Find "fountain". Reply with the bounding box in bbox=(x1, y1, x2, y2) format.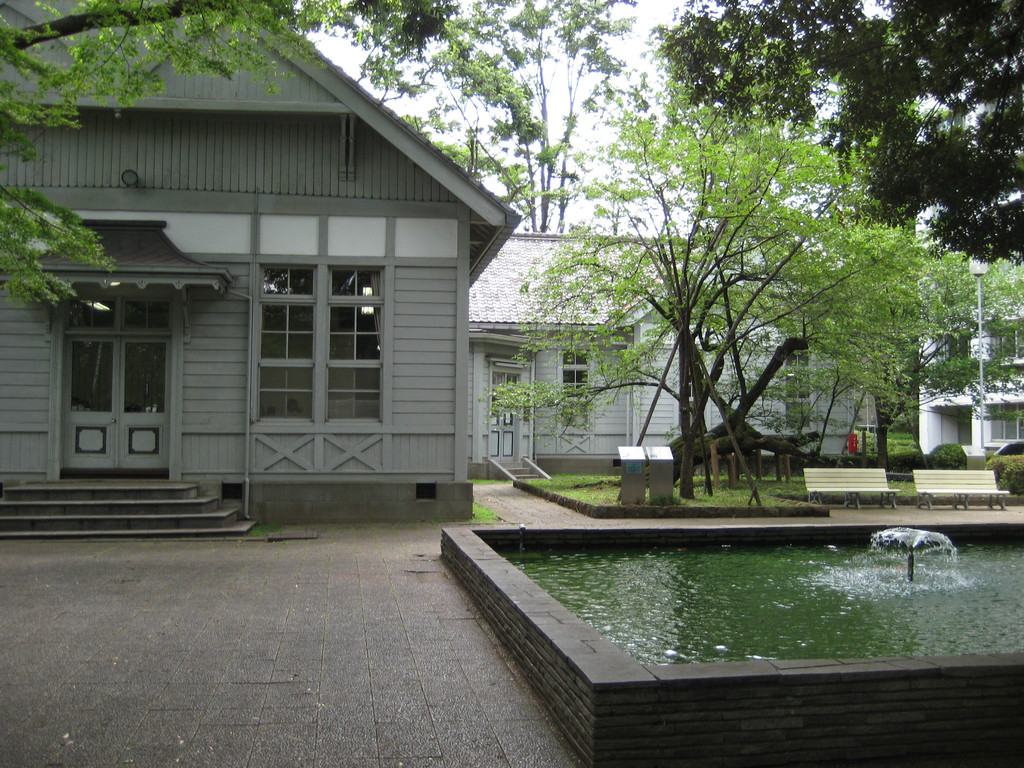
bbox=(485, 472, 1011, 713).
